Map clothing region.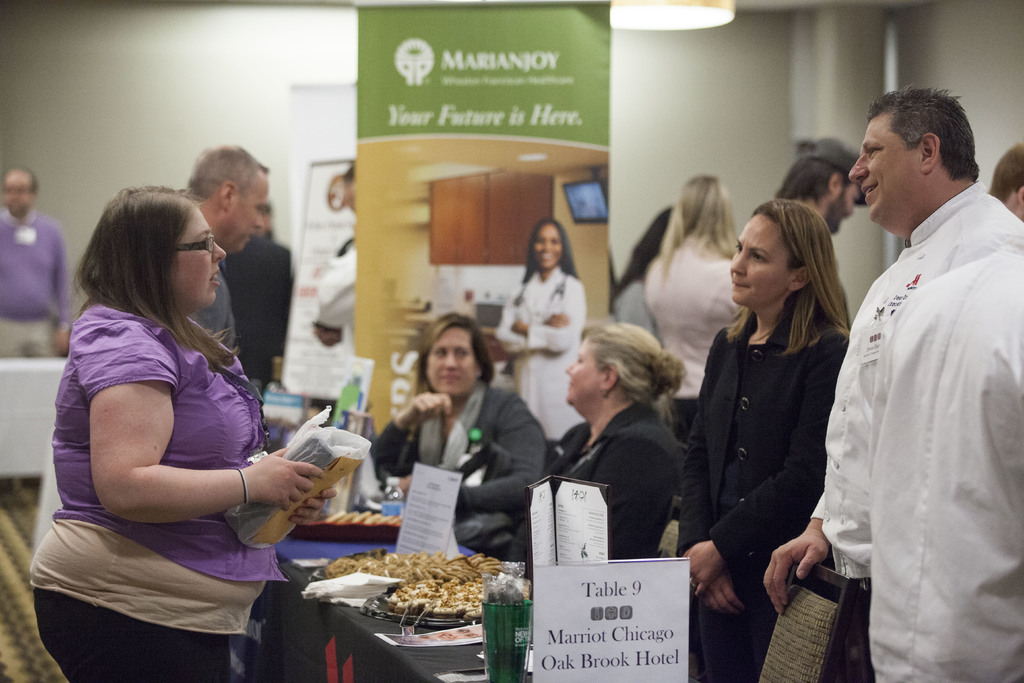
Mapped to 493,263,589,447.
